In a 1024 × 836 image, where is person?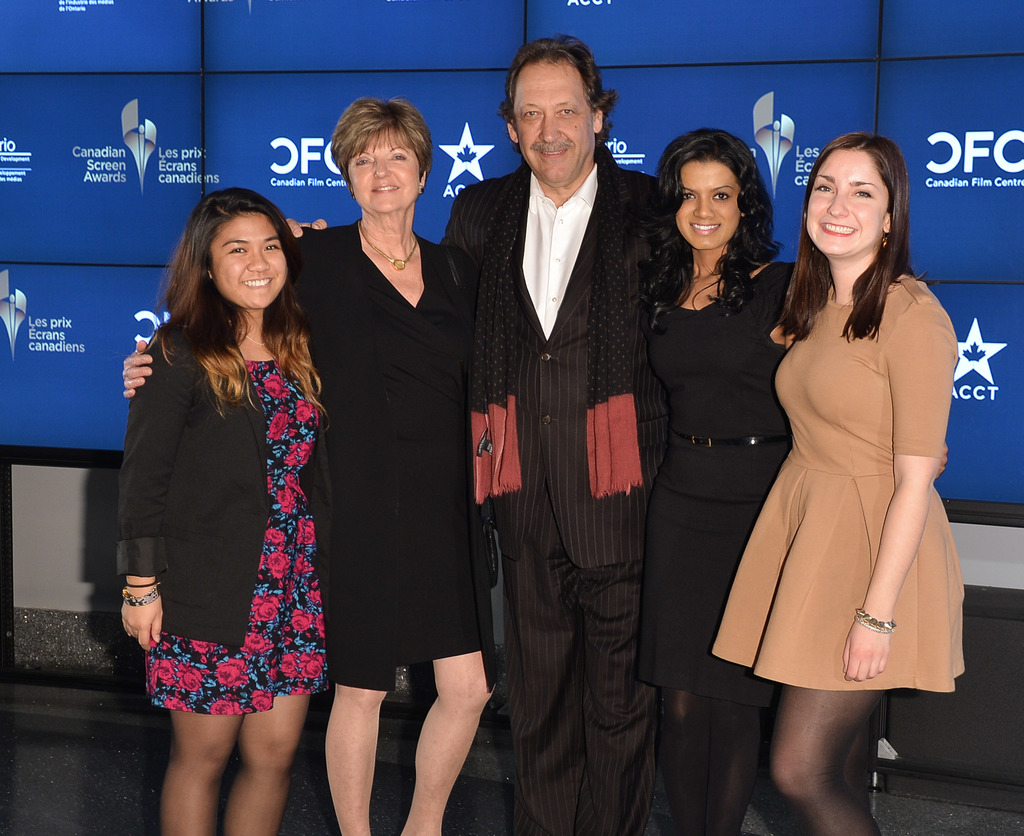
left=118, top=161, right=356, bottom=835.
